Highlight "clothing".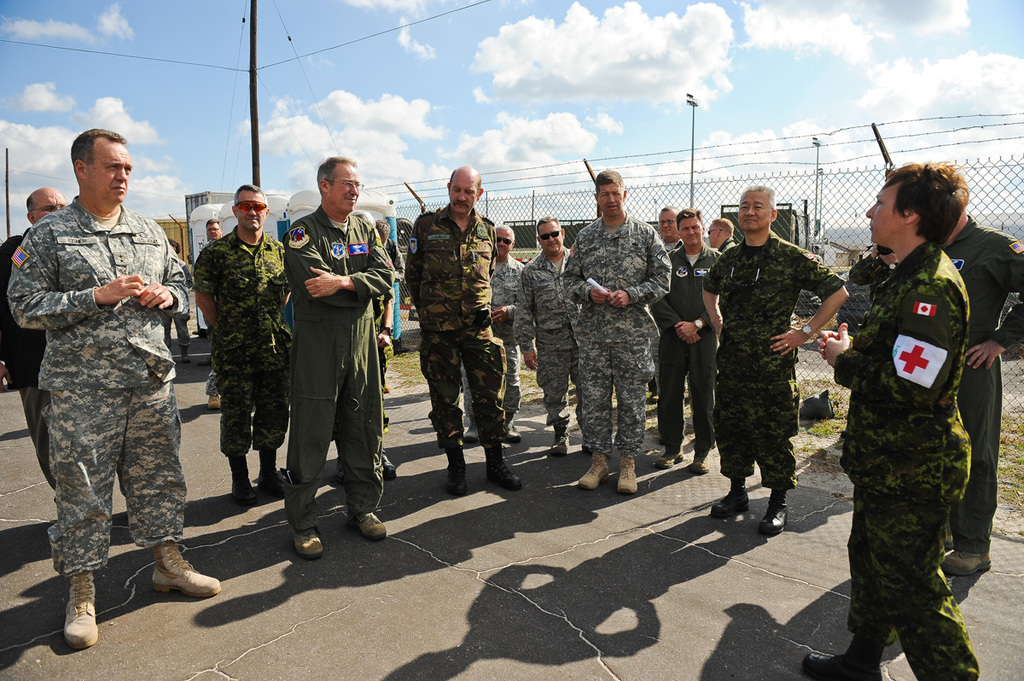
Highlighted region: [704, 220, 850, 497].
